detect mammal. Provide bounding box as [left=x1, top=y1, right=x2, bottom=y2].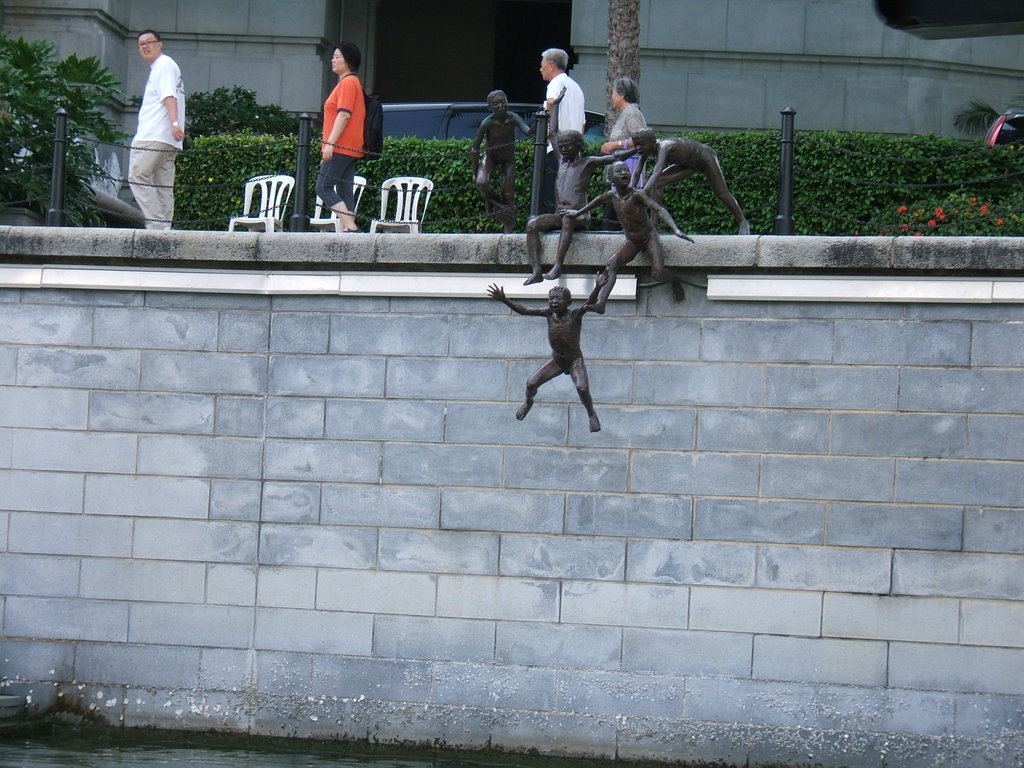
[left=604, top=77, right=650, bottom=208].
